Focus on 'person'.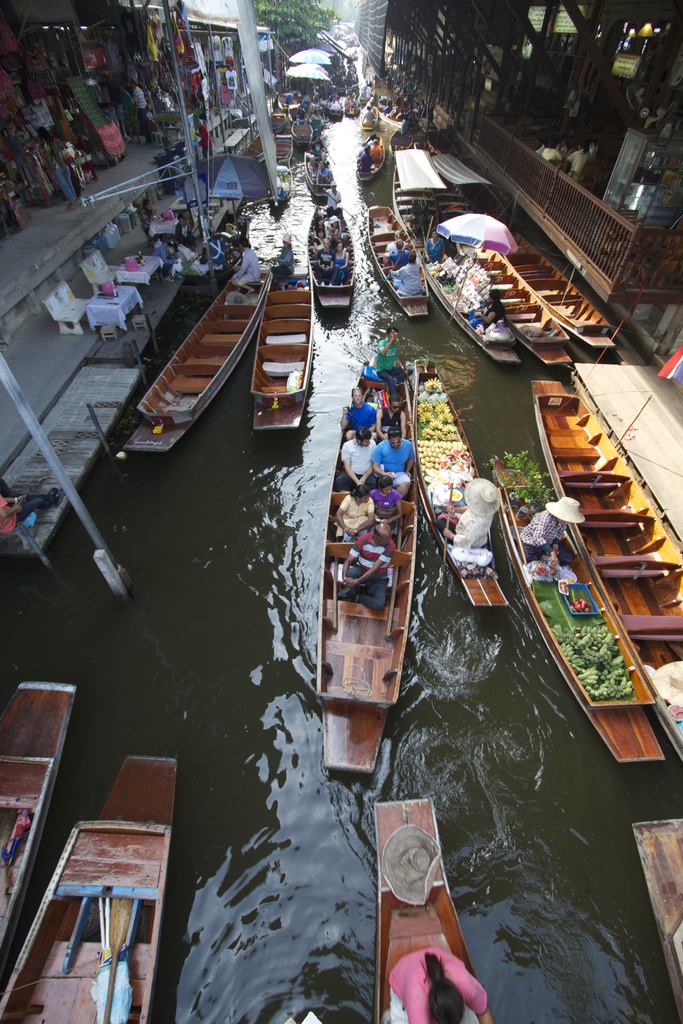
Focused at <region>337, 483, 372, 543</region>.
